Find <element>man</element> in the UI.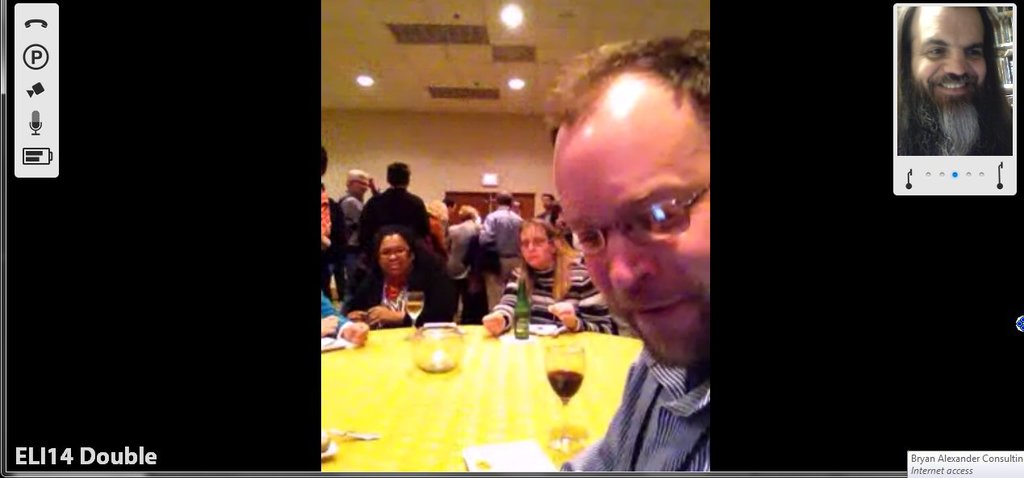
UI element at left=373, top=132, right=421, bottom=238.
